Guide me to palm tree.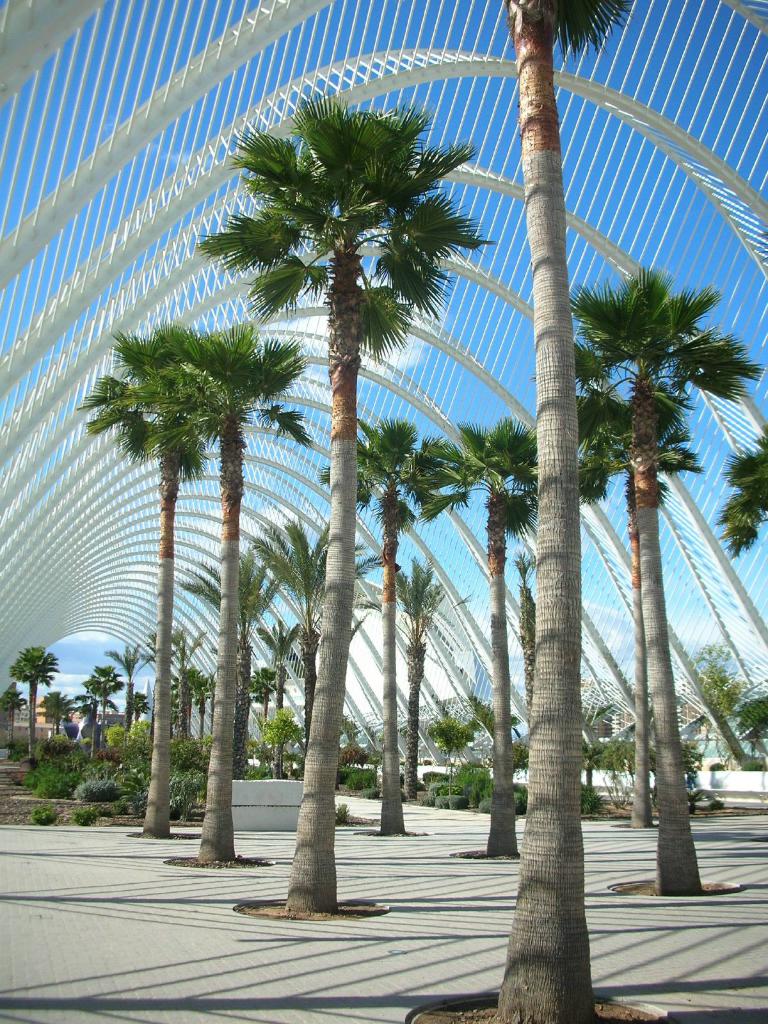
Guidance: [710,443,767,585].
